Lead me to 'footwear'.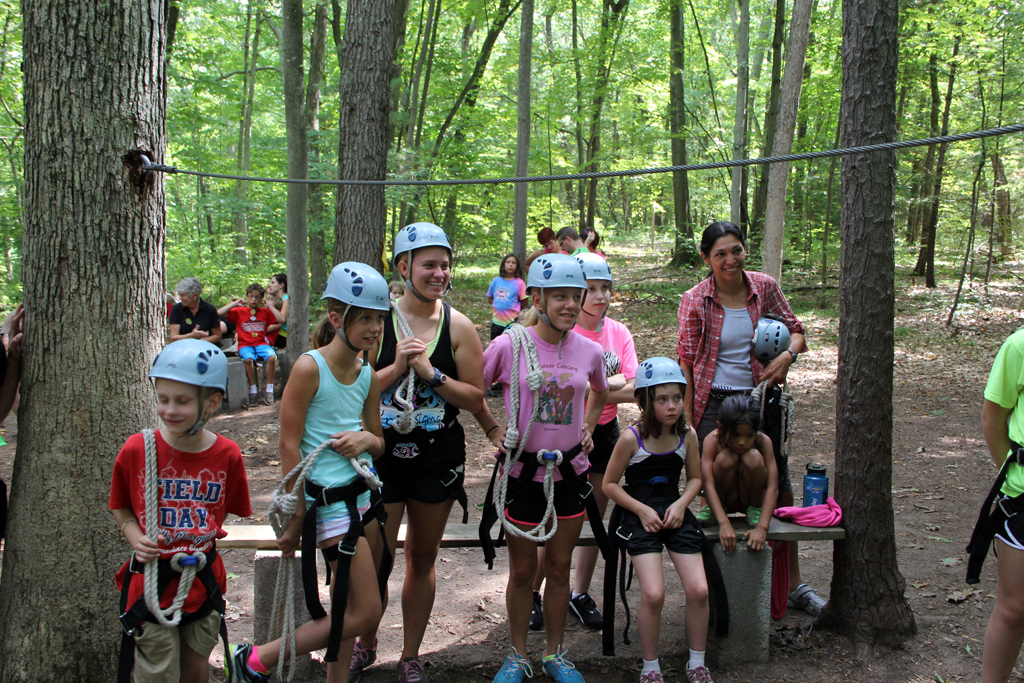
Lead to bbox=[248, 392, 259, 407].
